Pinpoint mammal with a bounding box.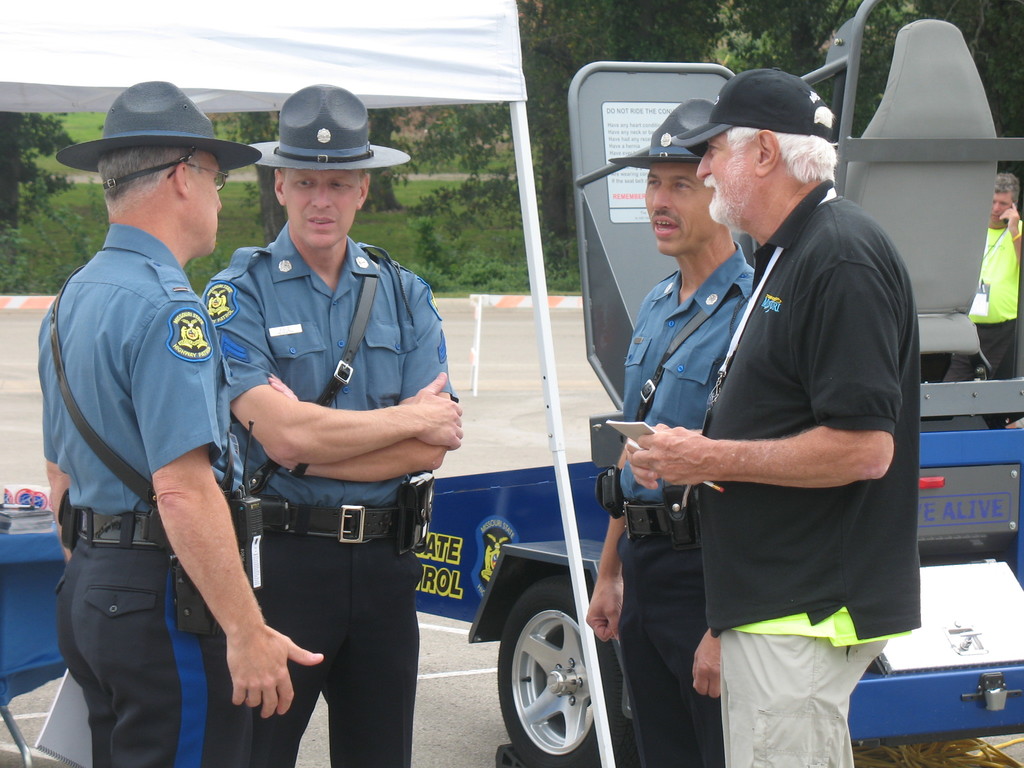
<box>202,82,463,767</box>.
